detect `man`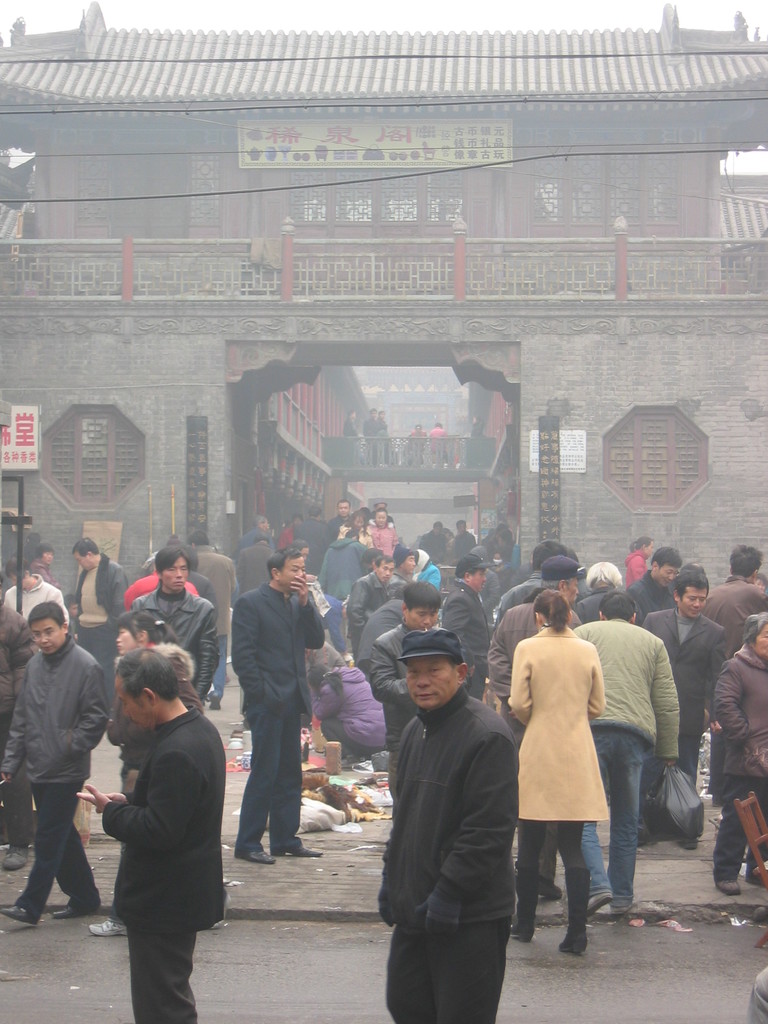
box(339, 548, 416, 688)
